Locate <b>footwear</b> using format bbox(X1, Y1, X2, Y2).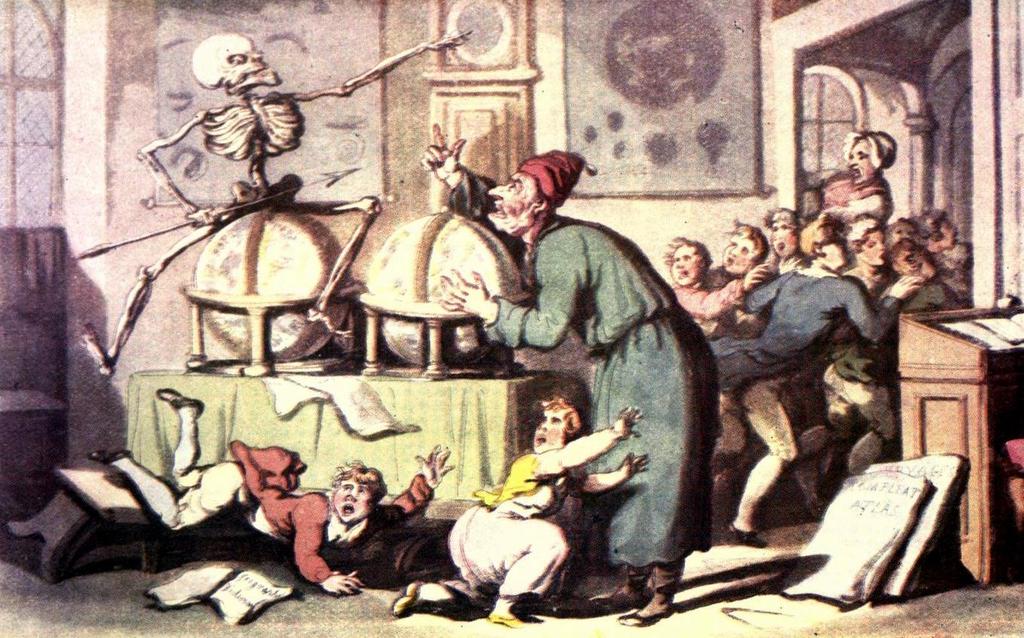
bbox(487, 610, 516, 630).
